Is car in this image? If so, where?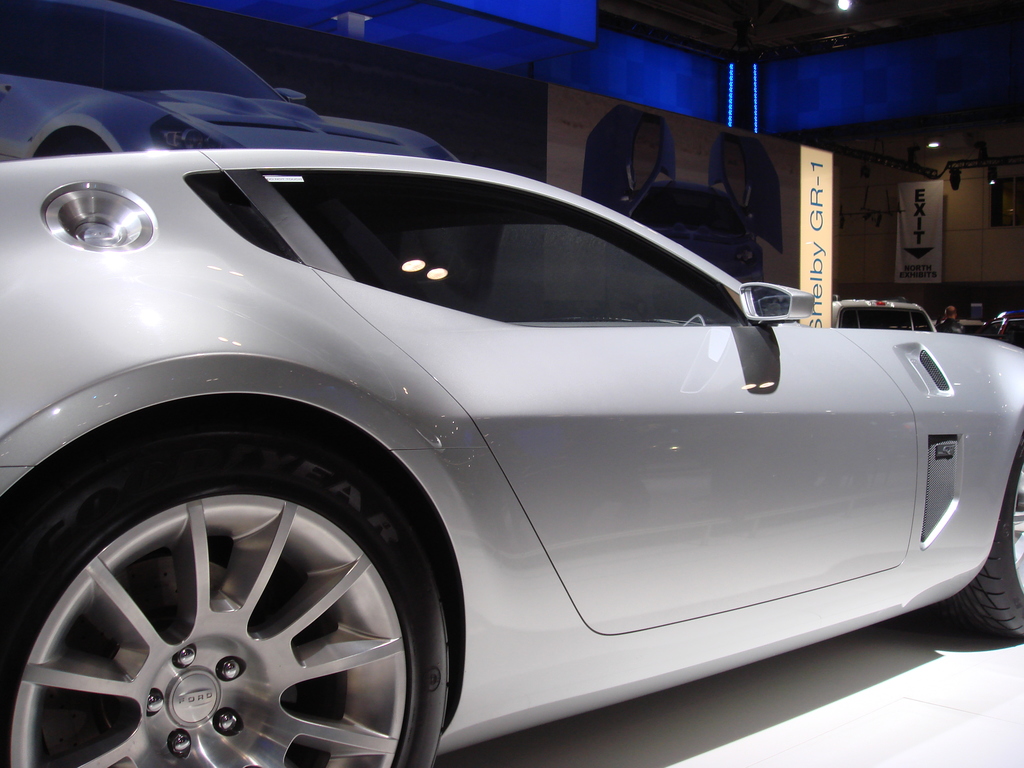
Yes, at bbox(0, 133, 989, 757).
